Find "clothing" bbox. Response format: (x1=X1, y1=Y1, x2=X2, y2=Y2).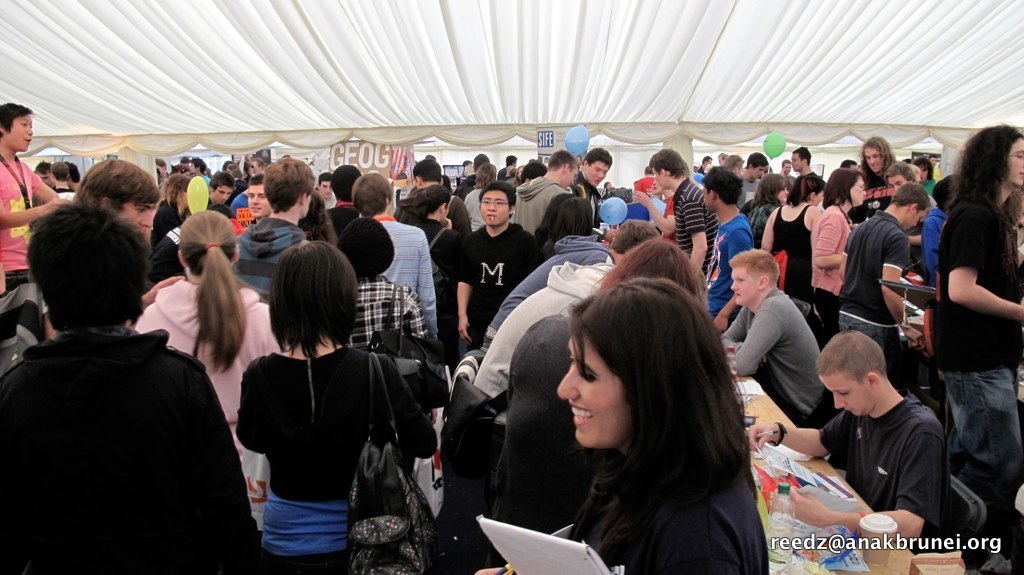
(x1=809, y1=196, x2=841, y2=297).
